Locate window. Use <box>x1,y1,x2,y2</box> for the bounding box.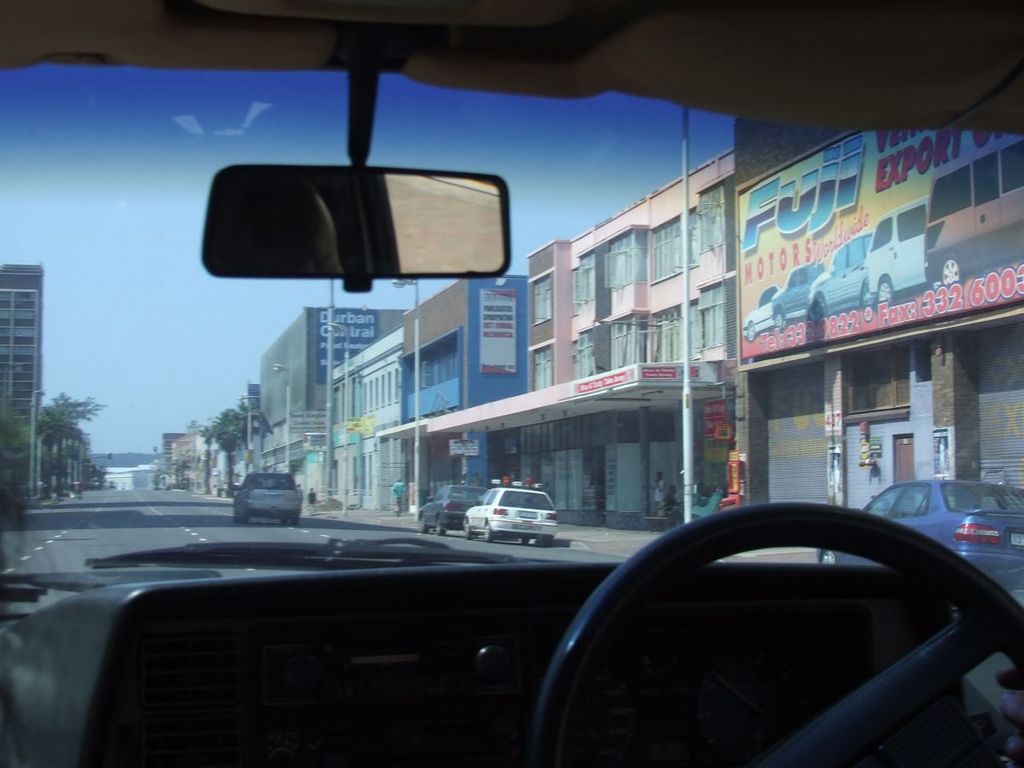
<box>571,223,644,312</box>.
